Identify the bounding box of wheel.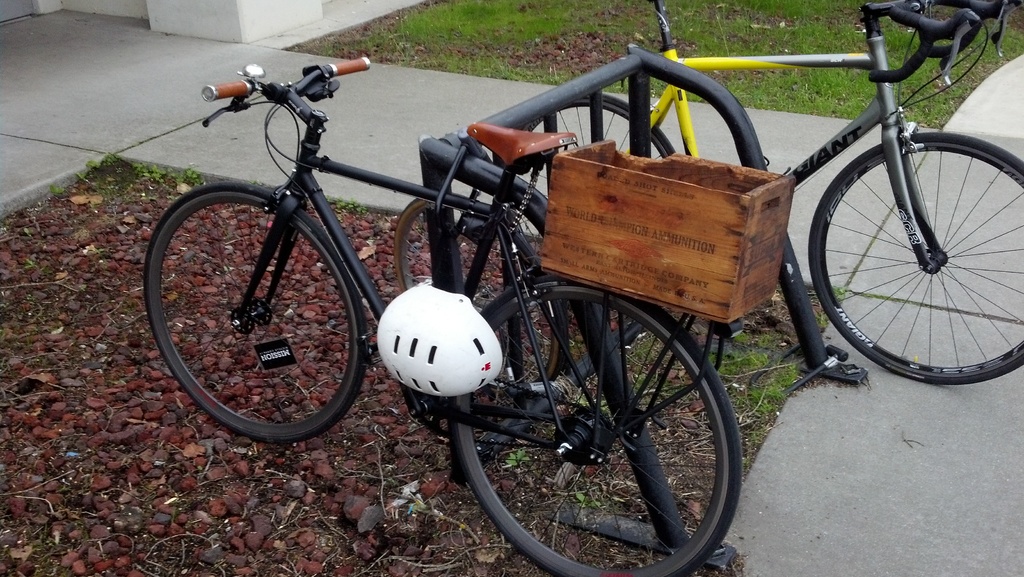
(522, 87, 680, 355).
